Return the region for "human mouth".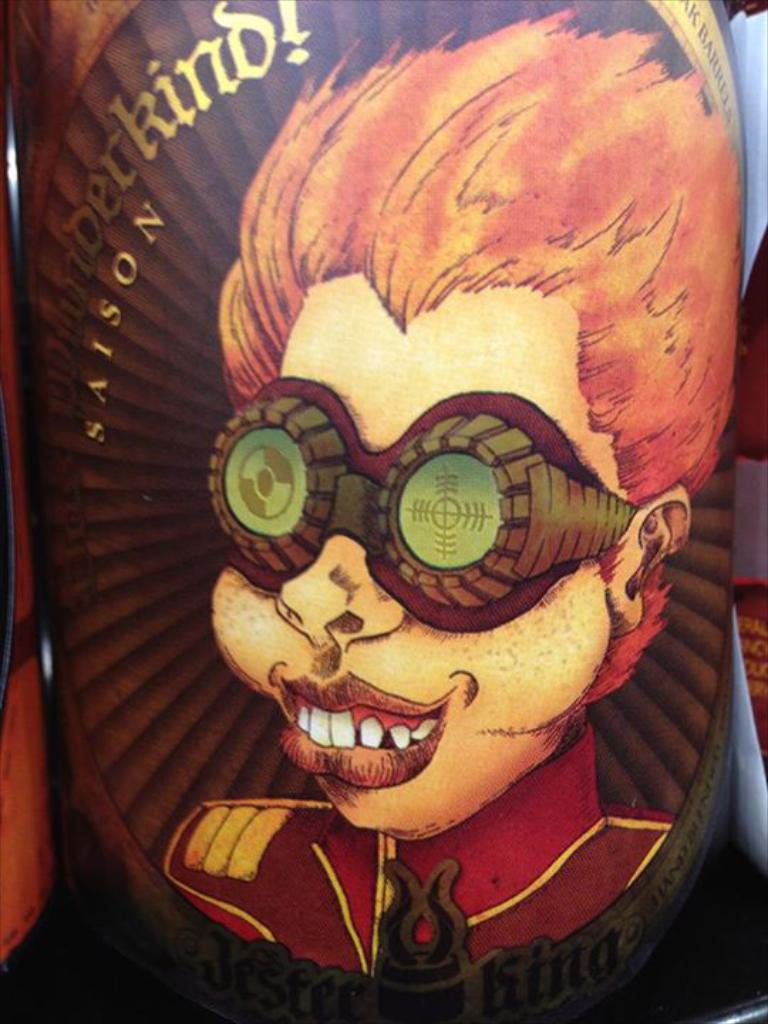
detection(262, 683, 511, 798).
